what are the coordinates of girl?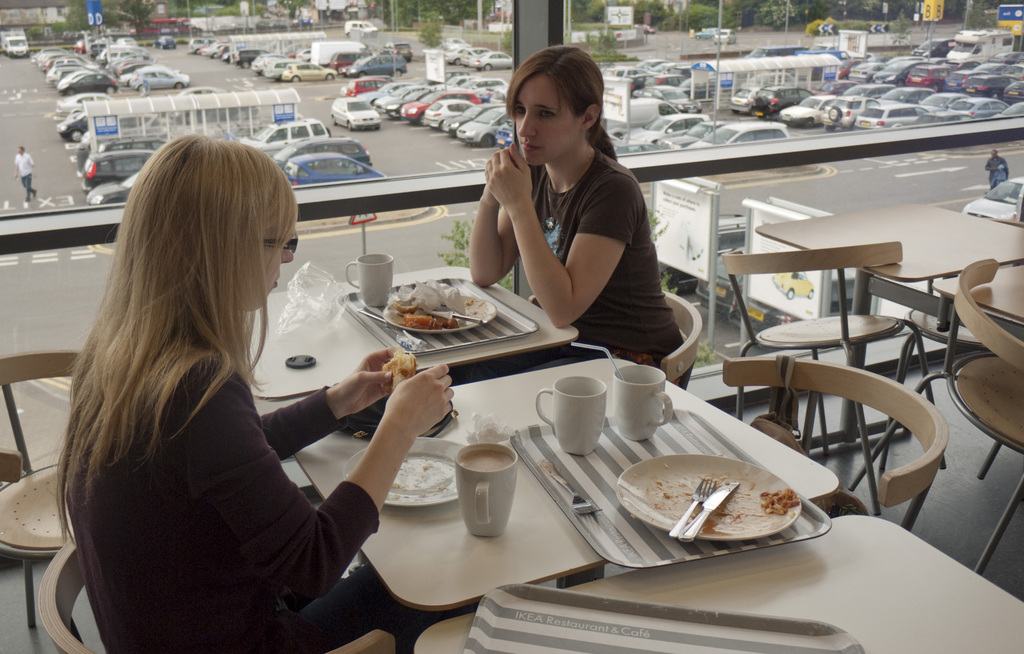
bbox(473, 45, 690, 386).
